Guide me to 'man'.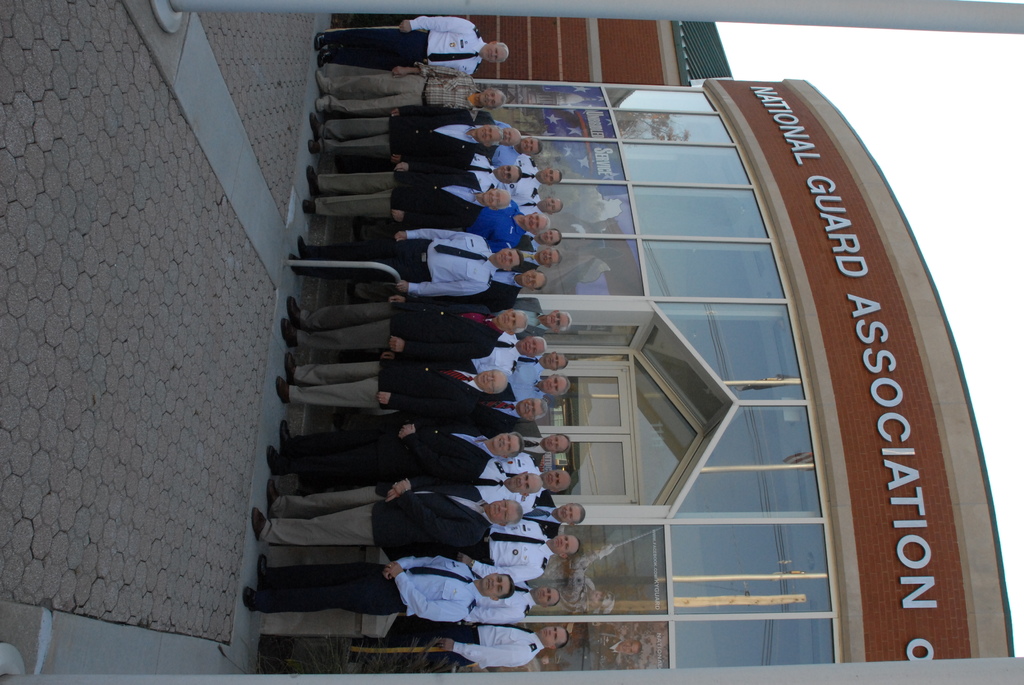
Guidance: (x1=521, y1=453, x2=571, y2=516).
